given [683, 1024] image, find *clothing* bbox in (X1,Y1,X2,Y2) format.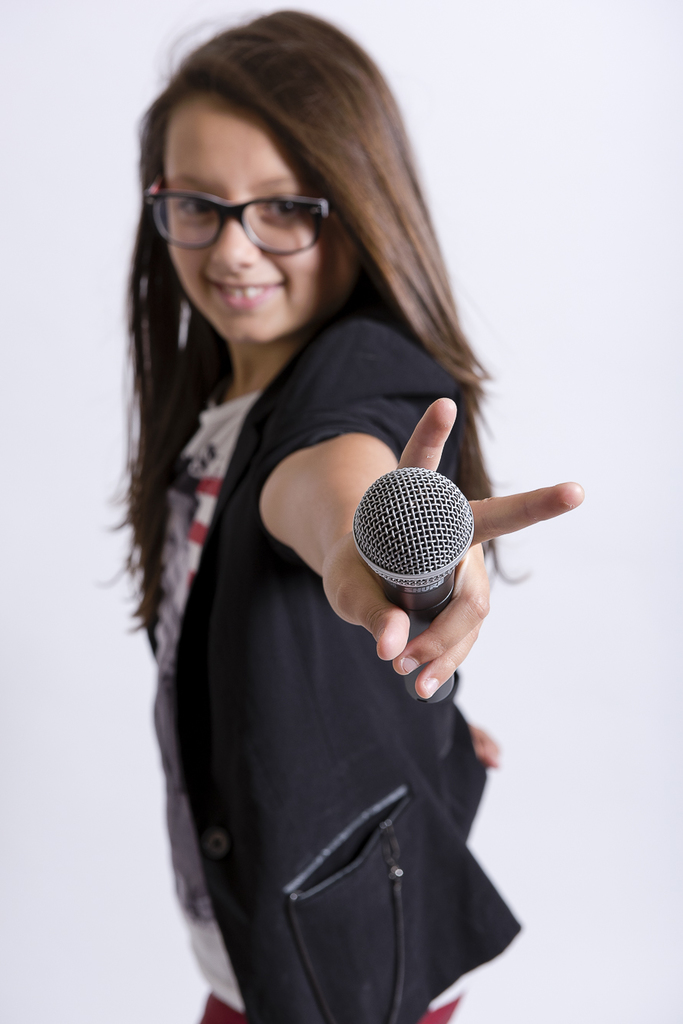
(158,313,526,1023).
